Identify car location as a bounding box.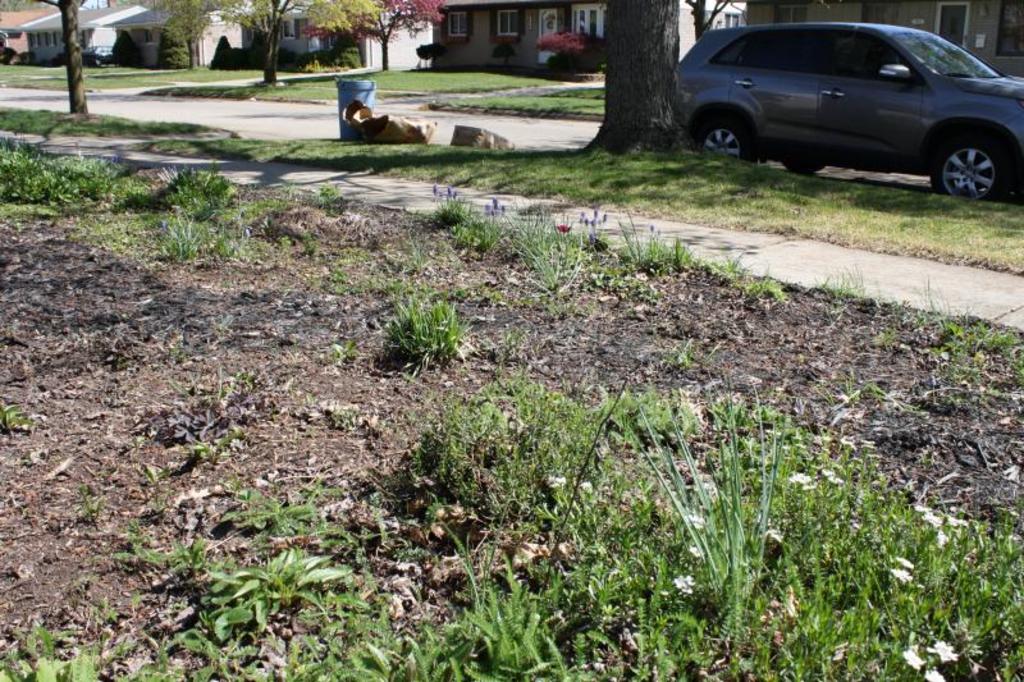
(673, 24, 1023, 200).
